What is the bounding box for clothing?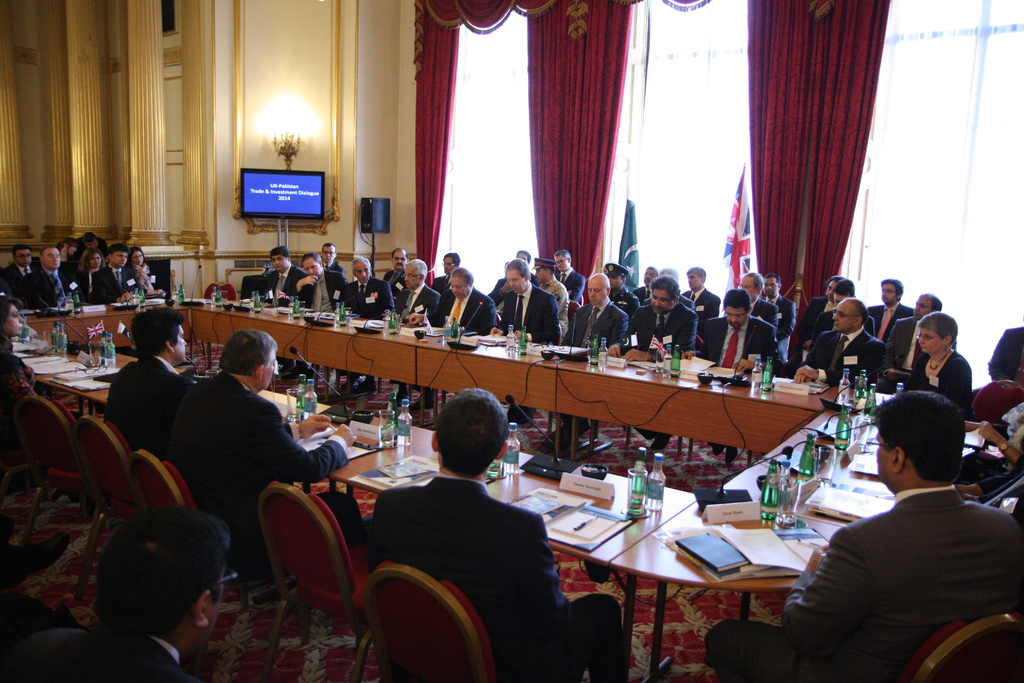
<box>303,267,344,318</box>.
